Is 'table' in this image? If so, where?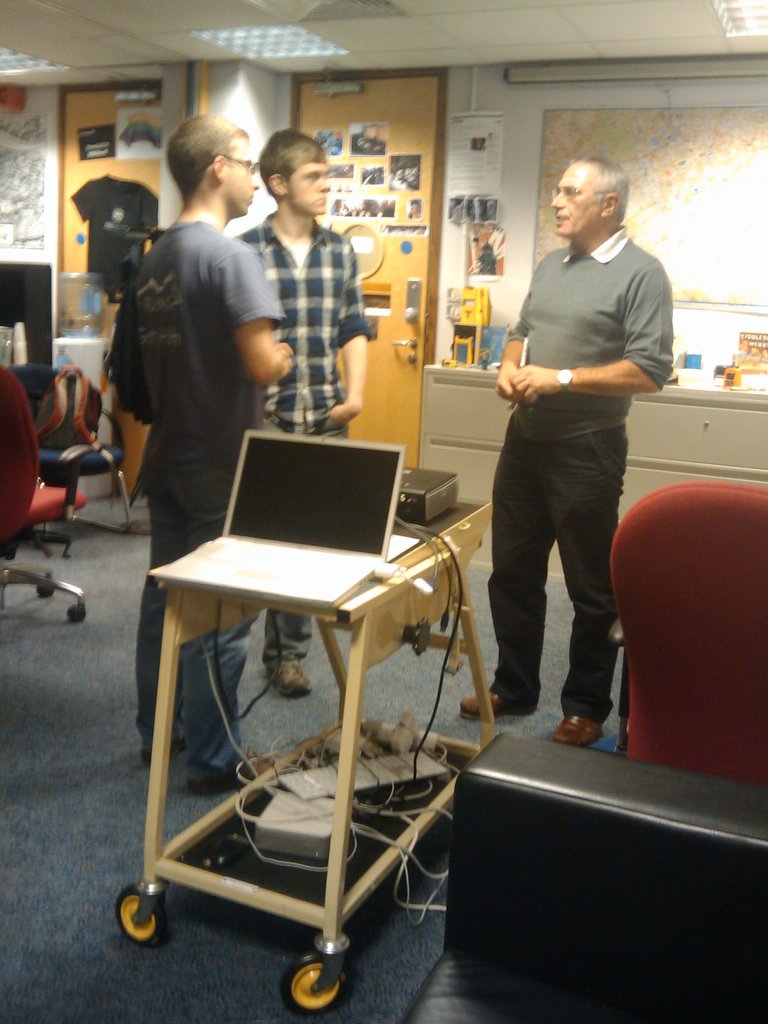
Yes, at 118:496:500:995.
